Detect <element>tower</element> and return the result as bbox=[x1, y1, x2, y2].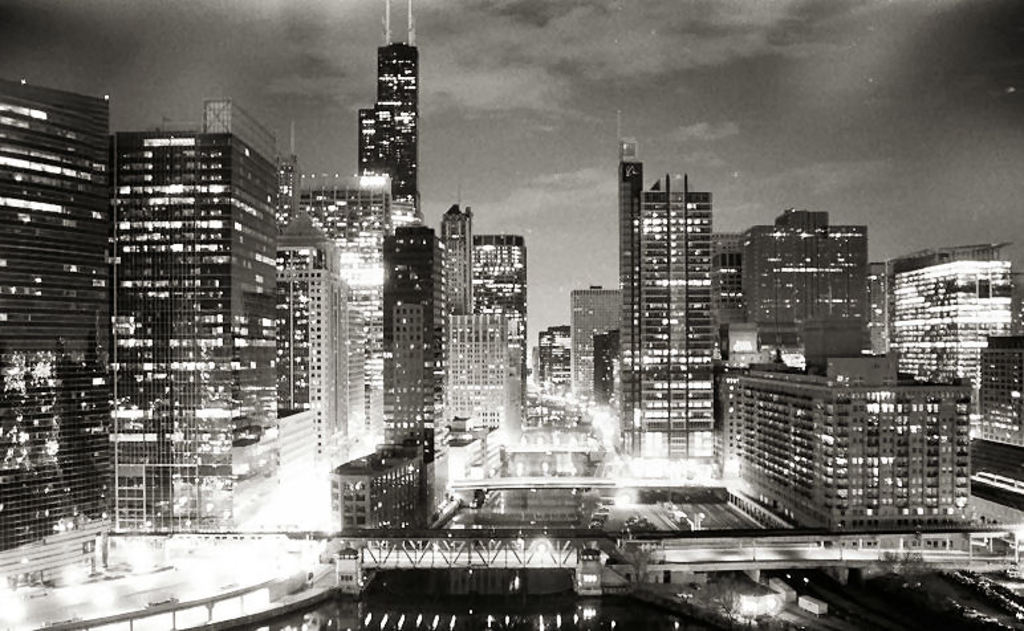
bbox=[324, 430, 444, 540].
